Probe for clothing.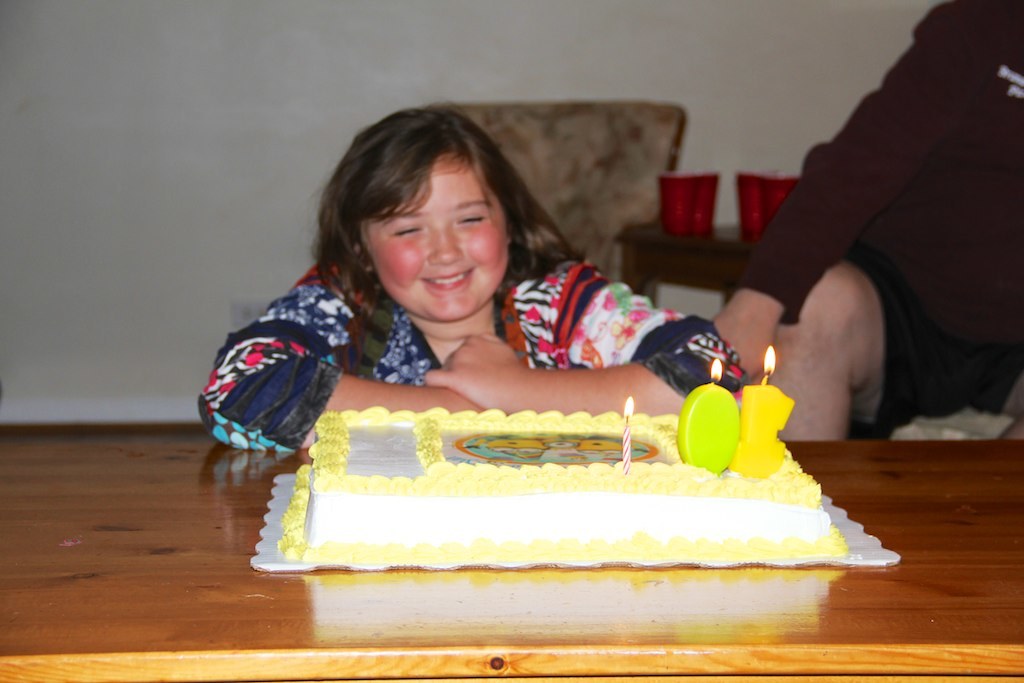
Probe result: (x1=717, y1=4, x2=1020, y2=395).
